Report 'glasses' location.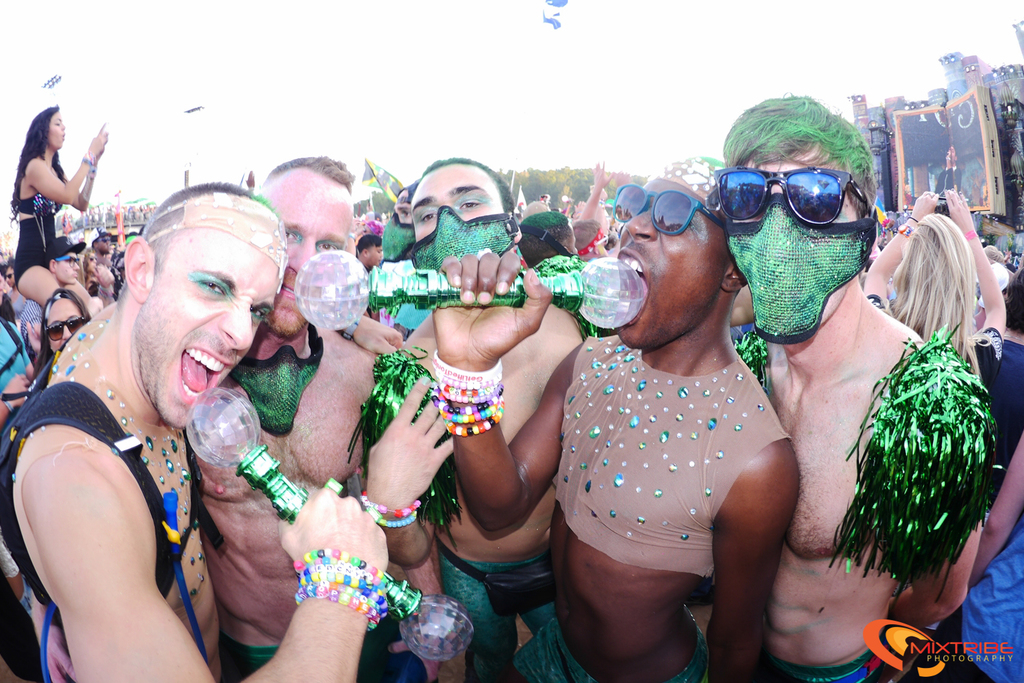
Report: pyautogui.locateOnScreen(41, 315, 84, 342).
